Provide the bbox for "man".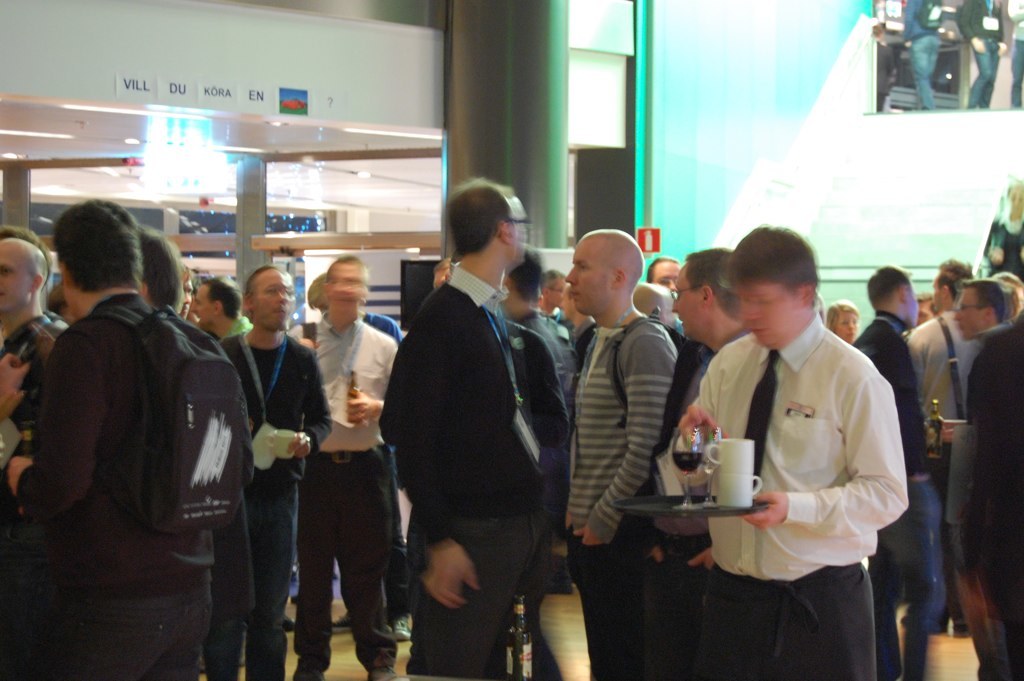
Rect(380, 163, 585, 680).
